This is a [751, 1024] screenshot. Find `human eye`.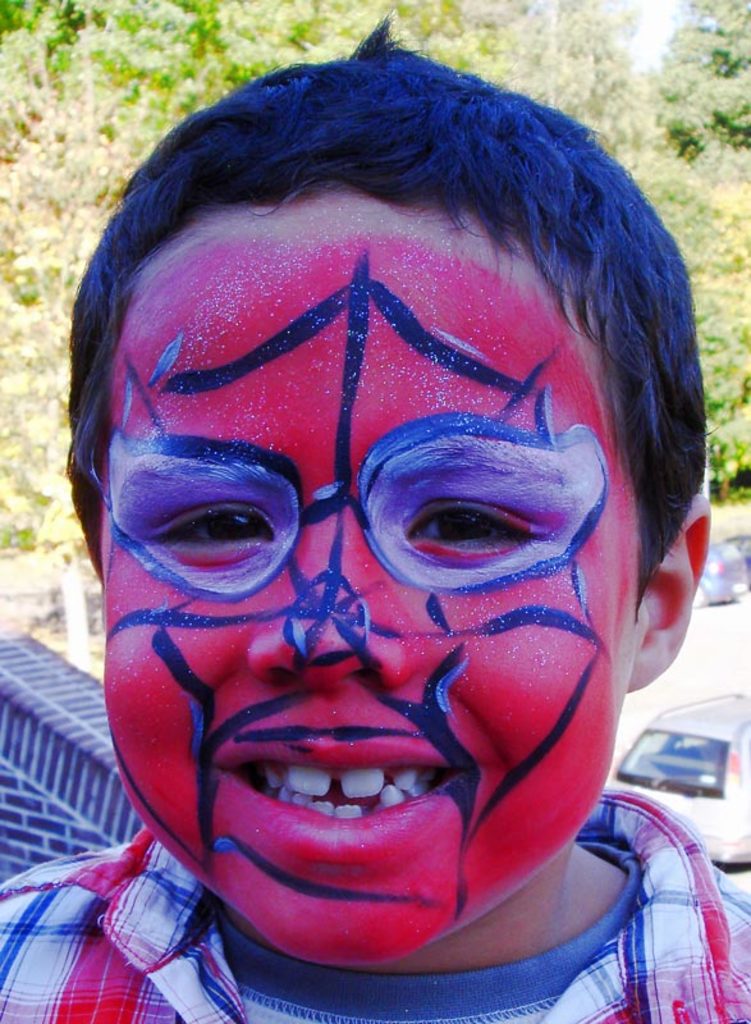
Bounding box: 402 493 564 568.
